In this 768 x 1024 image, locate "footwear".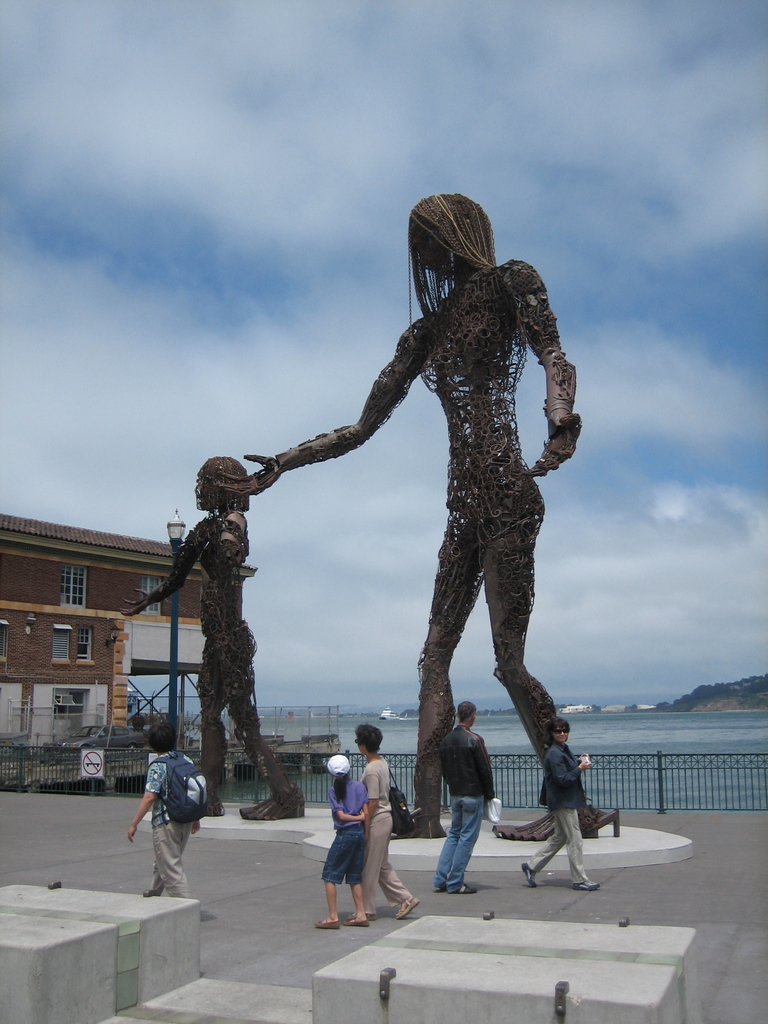
Bounding box: select_region(343, 918, 369, 927).
